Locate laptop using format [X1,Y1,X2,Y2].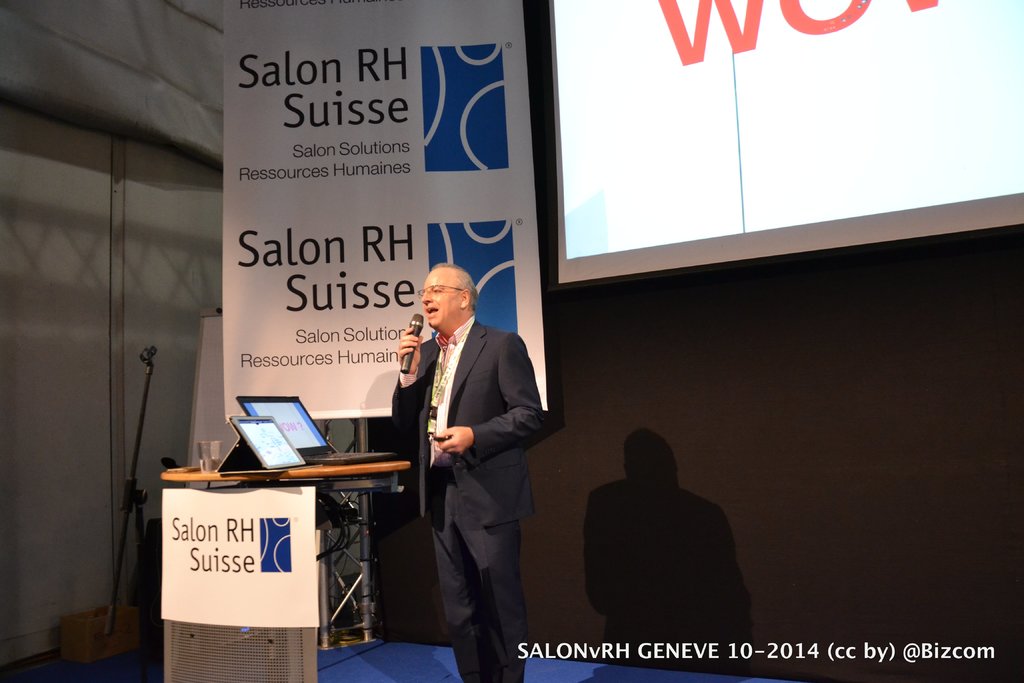
[237,396,399,470].
